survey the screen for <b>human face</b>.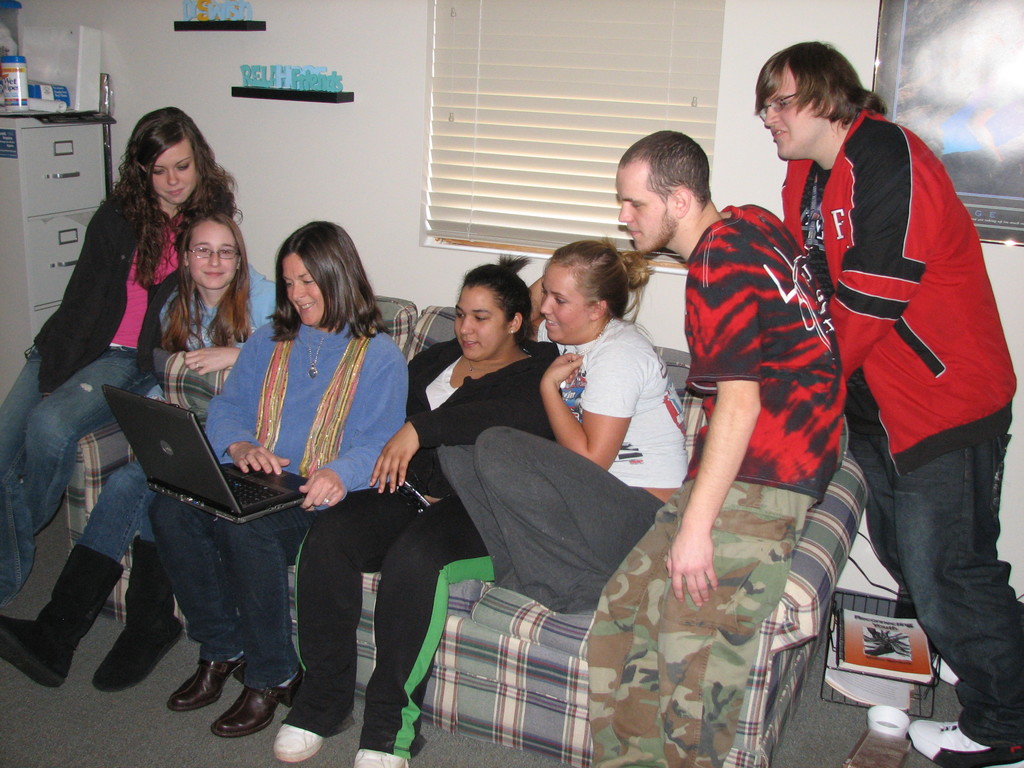
Survey found: BBox(540, 268, 591, 343).
